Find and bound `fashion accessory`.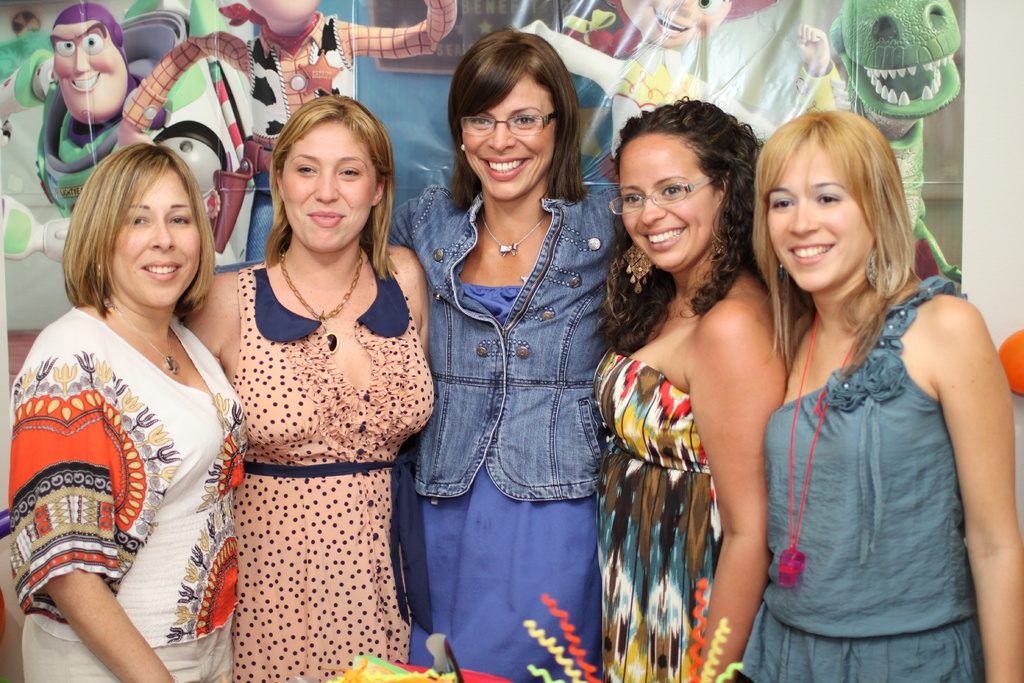
Bound: l=863, t=244, r=893, b=295.
